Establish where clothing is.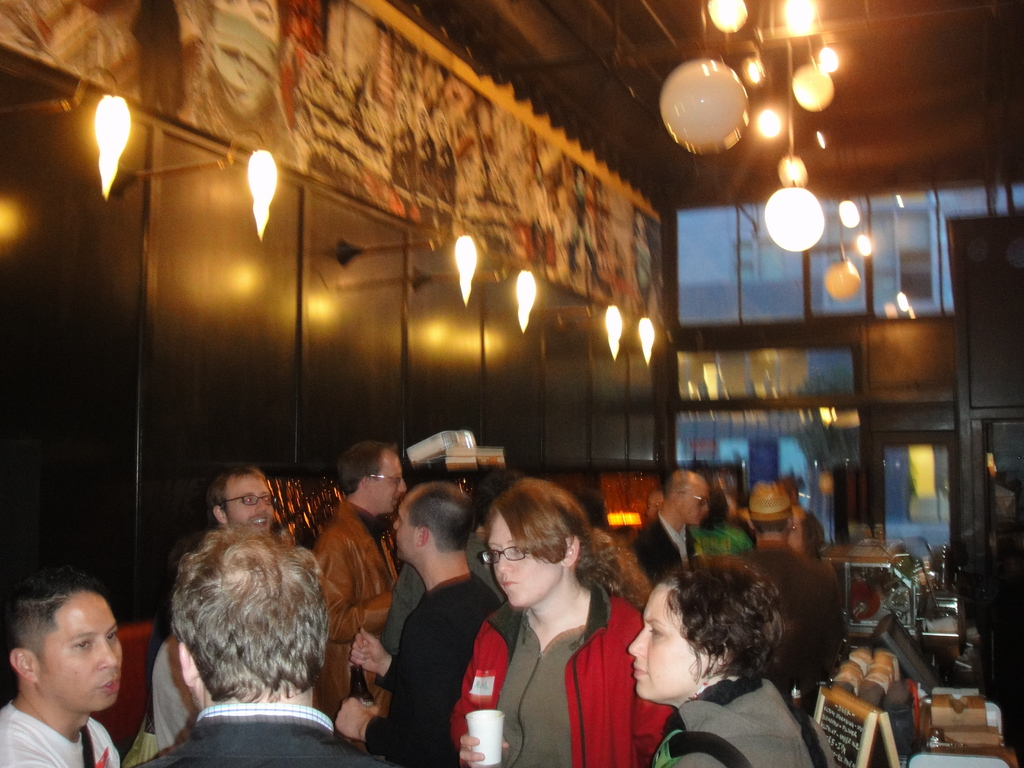
Established at {"x1": 0, "y1": 704, "x2": 125, "y2": 767}.
